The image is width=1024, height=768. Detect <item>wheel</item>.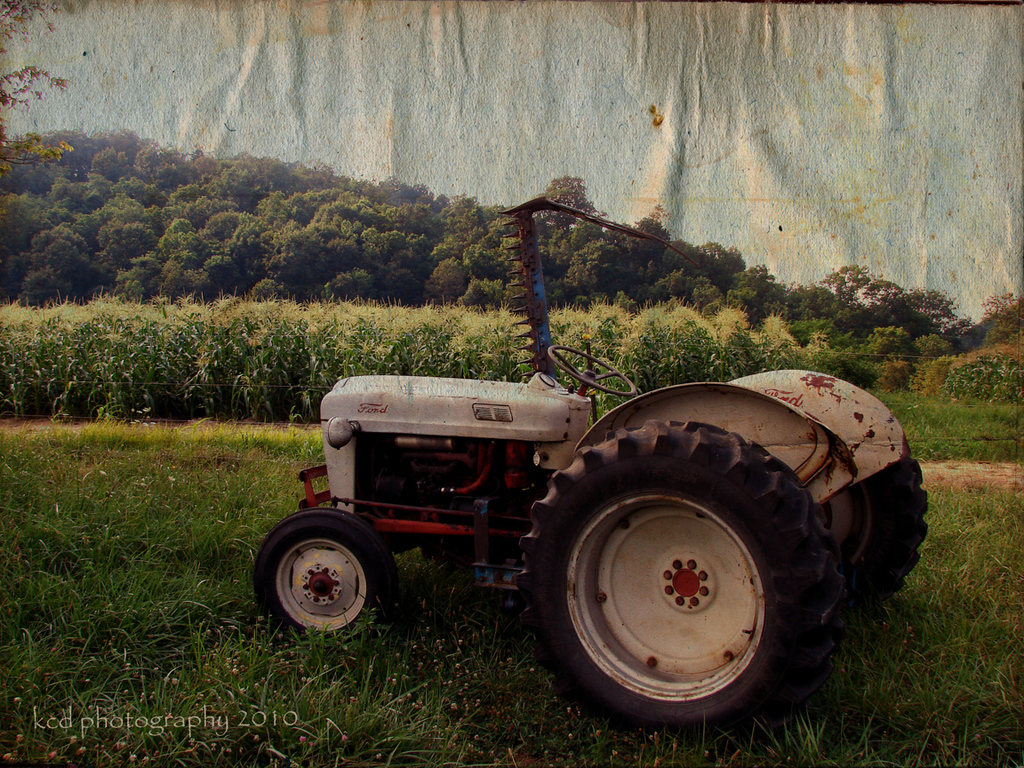
Detection: <region>249, 507, 399, 641</region>.
